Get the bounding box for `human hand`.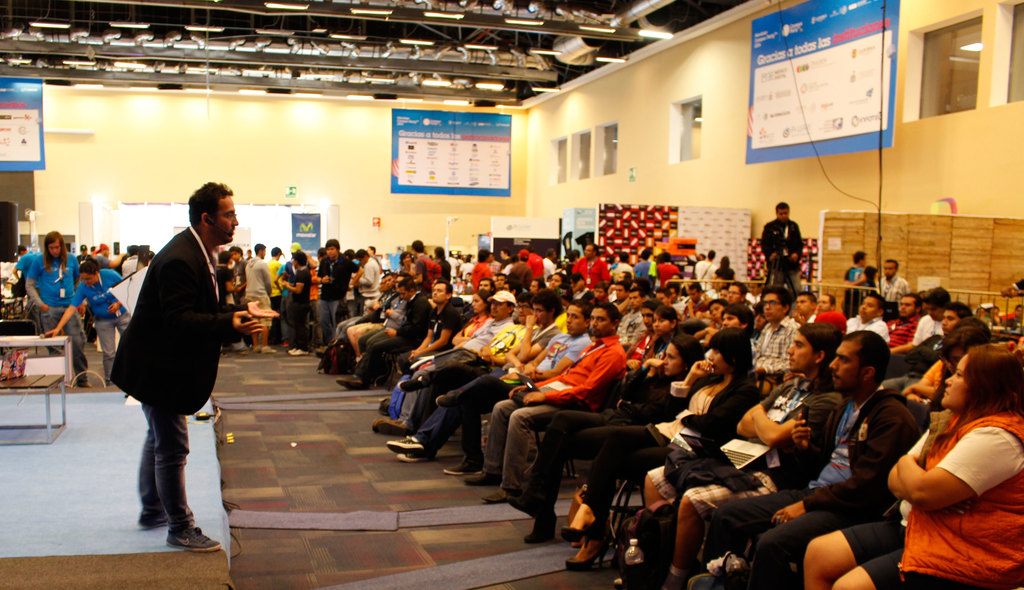
Rect(909, 452, 922, 461).
